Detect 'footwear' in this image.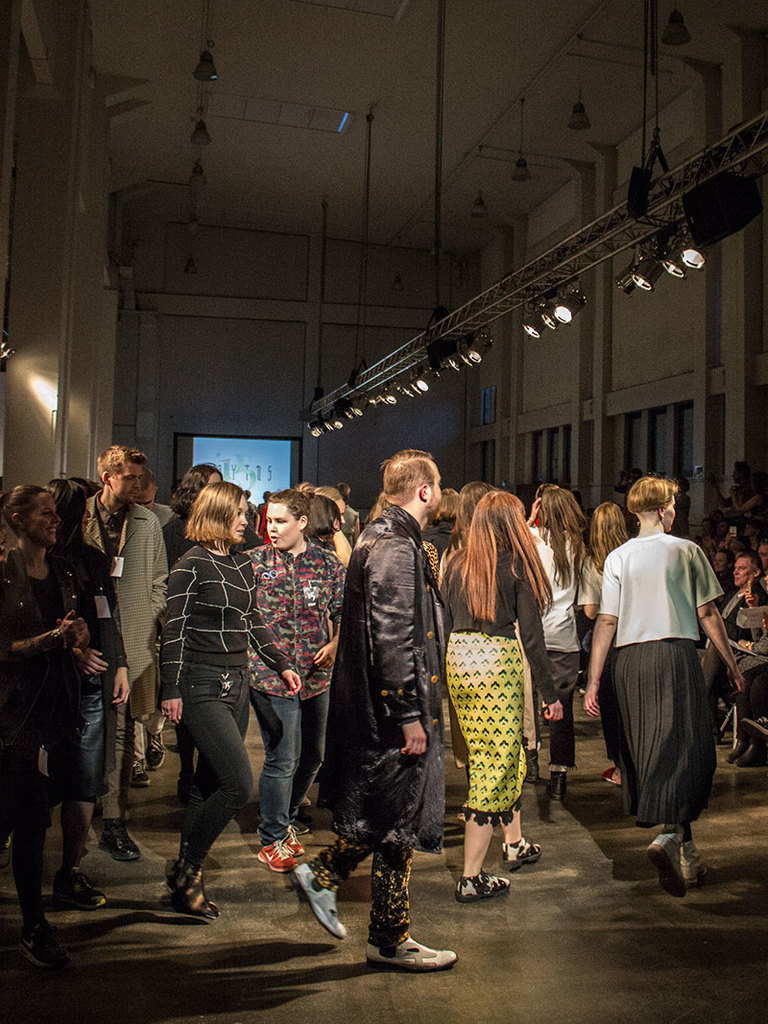
Detection: <bbox>722, 735, 767, 763</bbox>.
